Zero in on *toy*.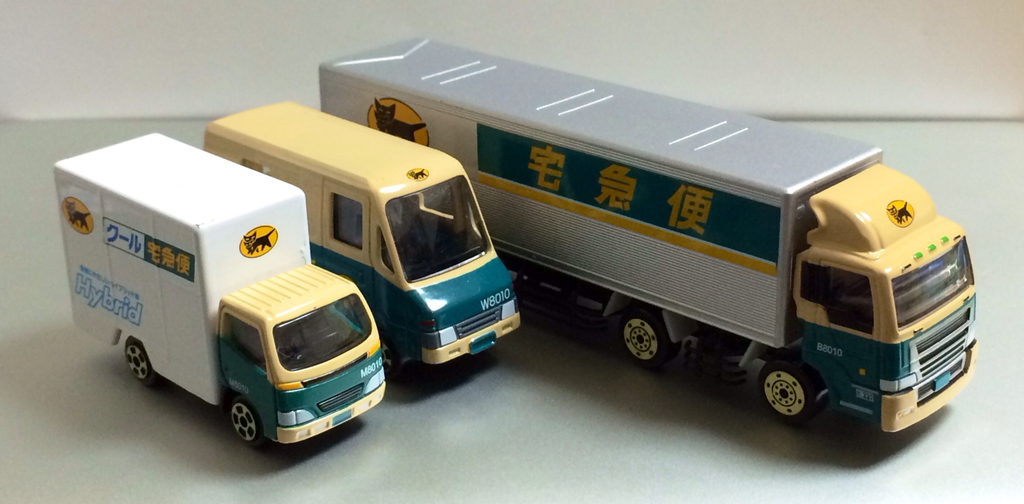
Zeroed in: BBox(318, 37, 977, 430).
